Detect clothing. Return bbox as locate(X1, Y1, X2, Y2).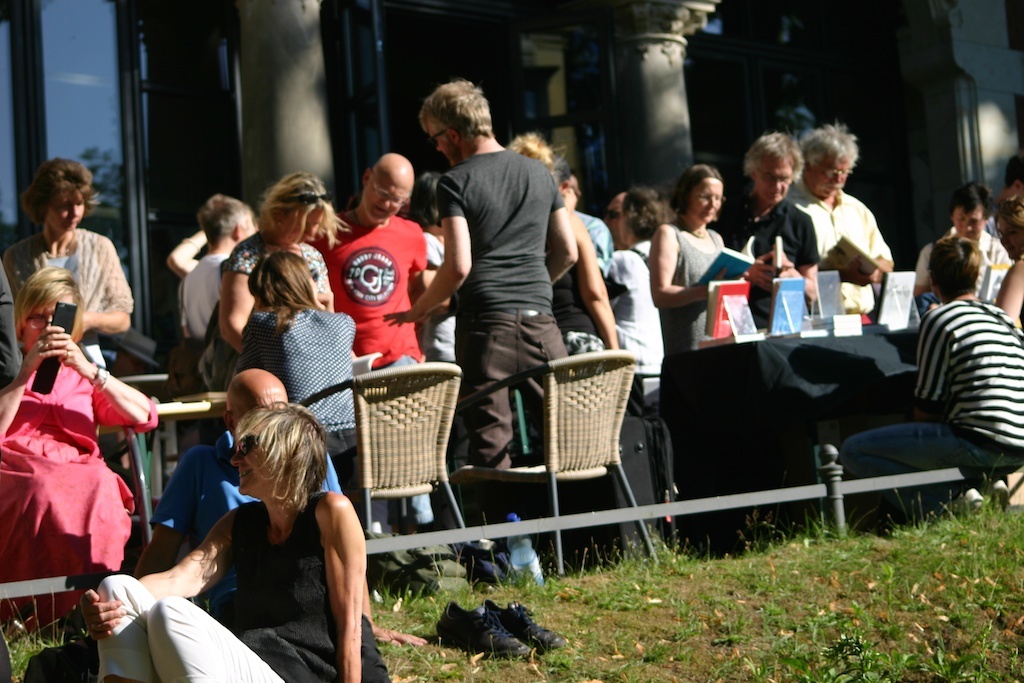
locate(574, 206, 619, 287).
